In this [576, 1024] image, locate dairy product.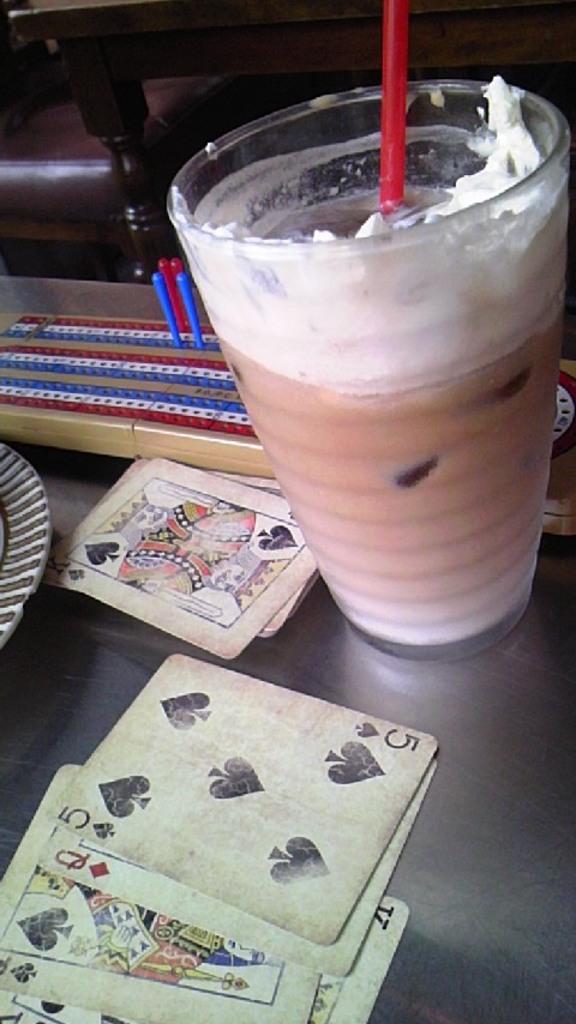
Bounding box: rect(162, 76, 557, 496).
